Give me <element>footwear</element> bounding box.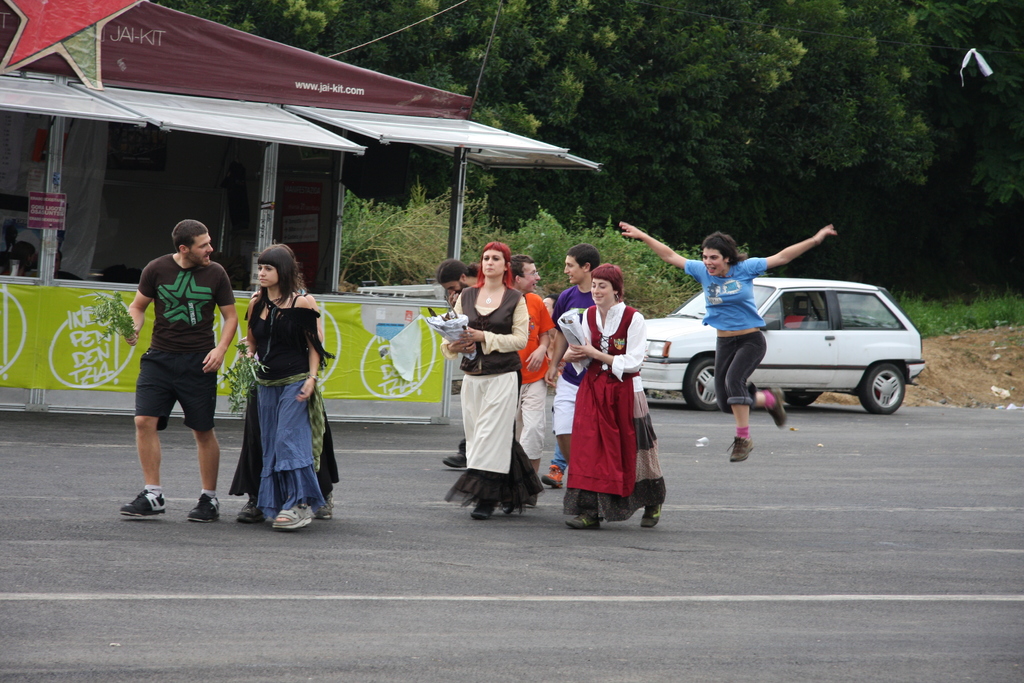
(left=233, top=495, right=264, bottom=528).
